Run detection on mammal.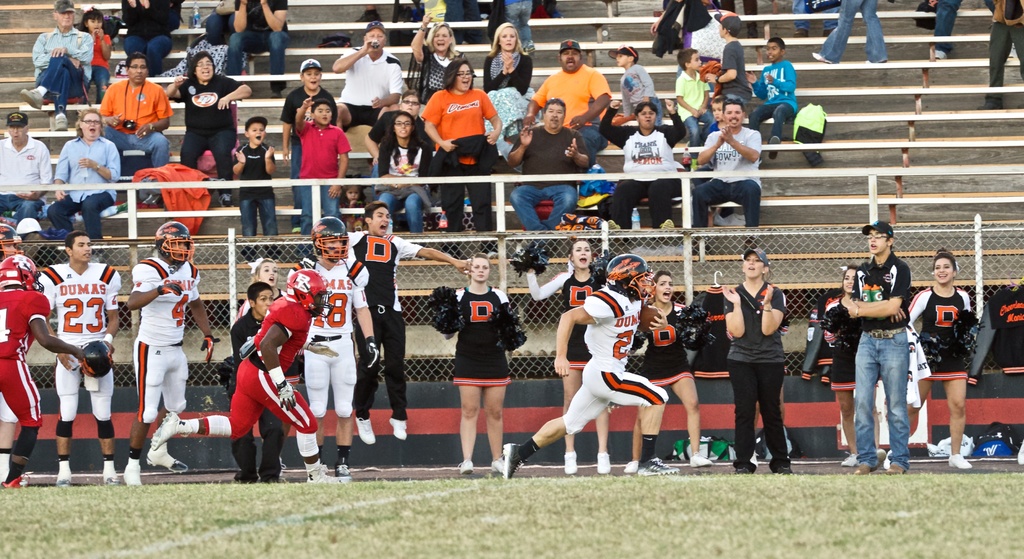
Result: [292,94,351,257].
